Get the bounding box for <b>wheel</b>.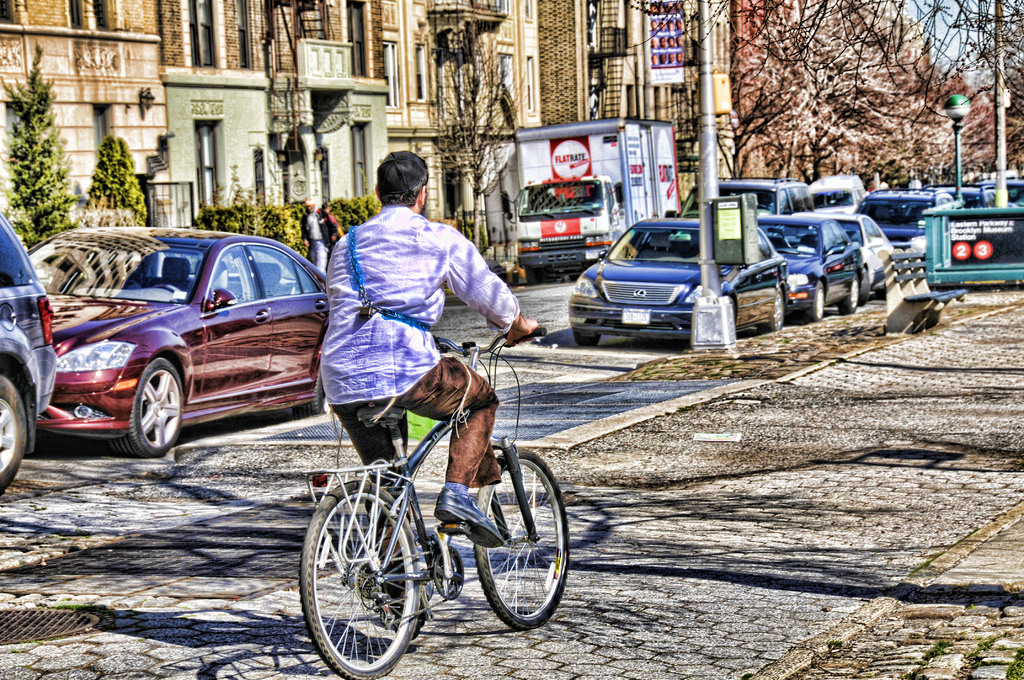
pyautogui.locateOnScreen(0, 378, 26, 490).
